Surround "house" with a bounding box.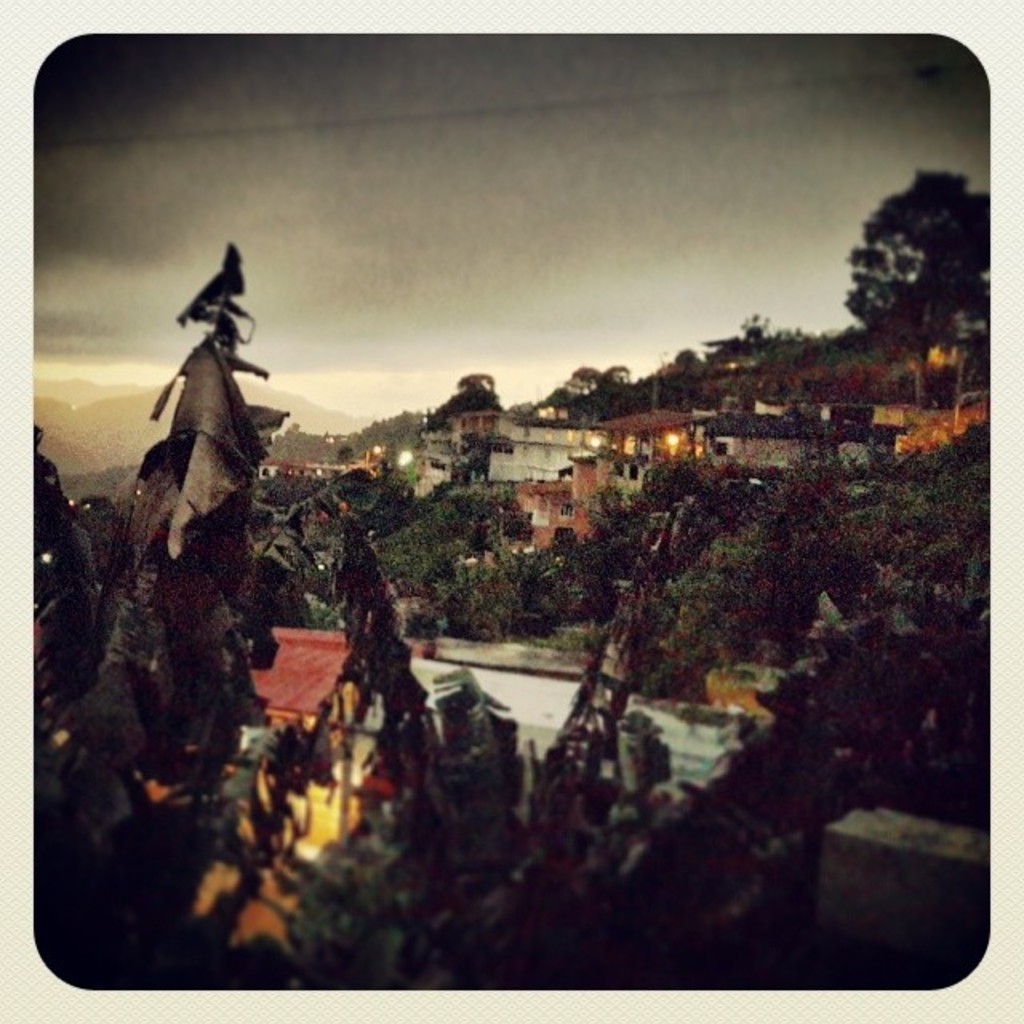
[405,378,586,483].
